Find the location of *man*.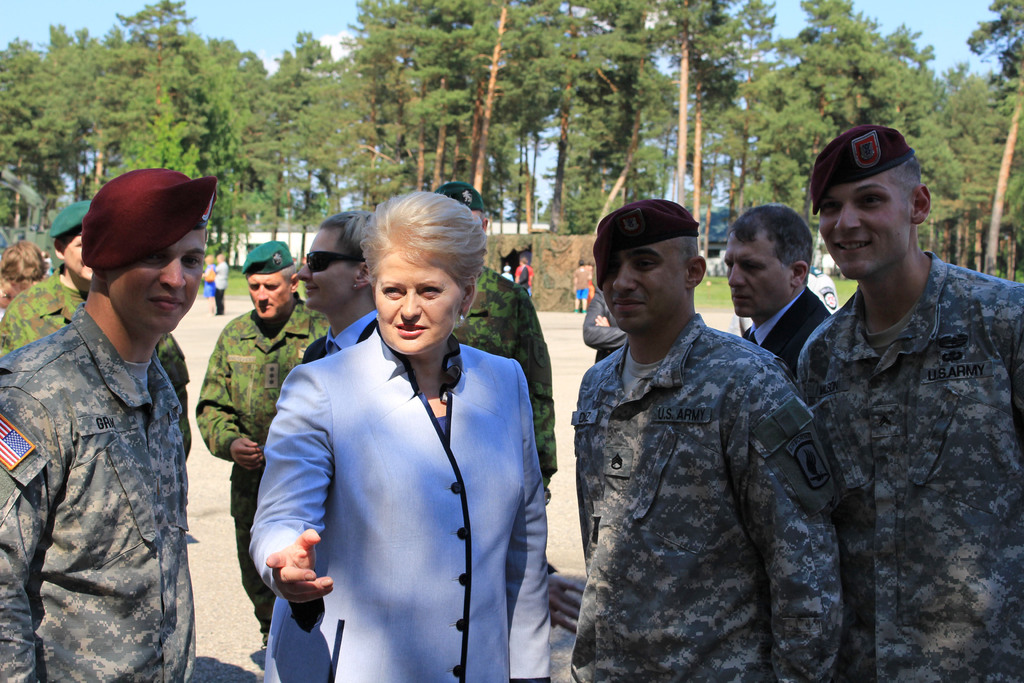
Location: {"x1": 726, "y1": 213, "x2": 829, "y2": 370}.
